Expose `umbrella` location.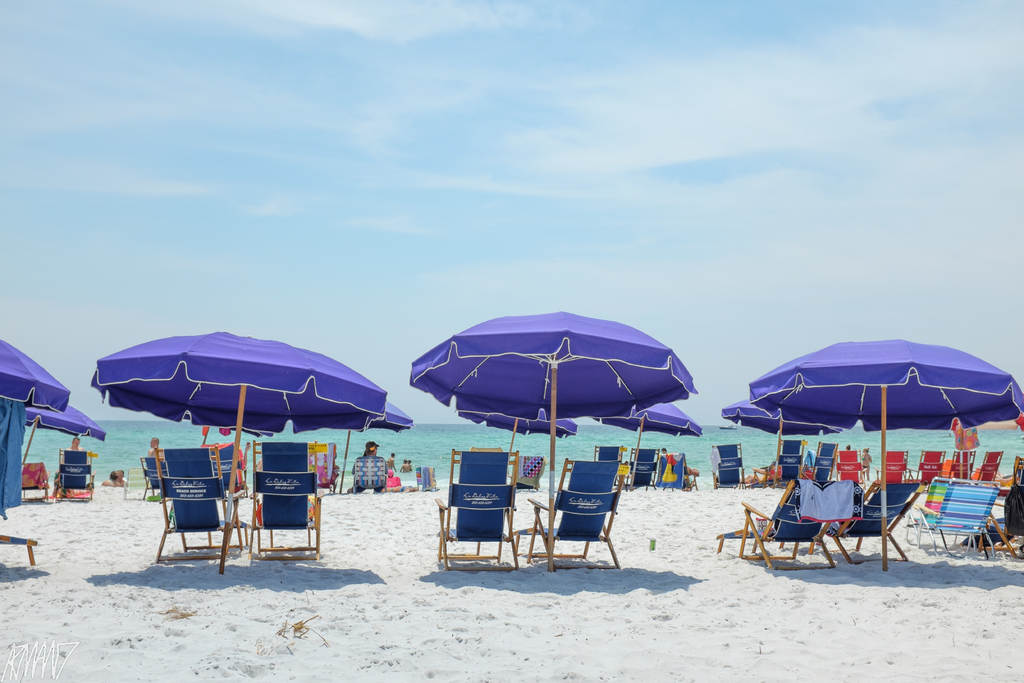
Exposed at select_region(578, 397, 701, 500).
